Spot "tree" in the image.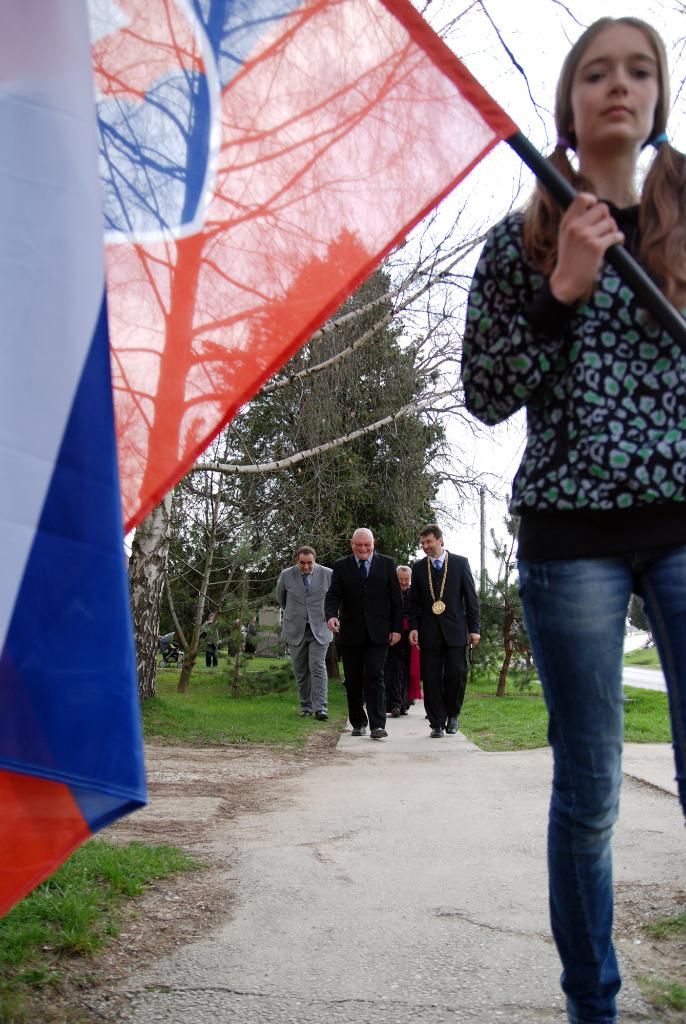
"tree" found at 213:228:453:686.
